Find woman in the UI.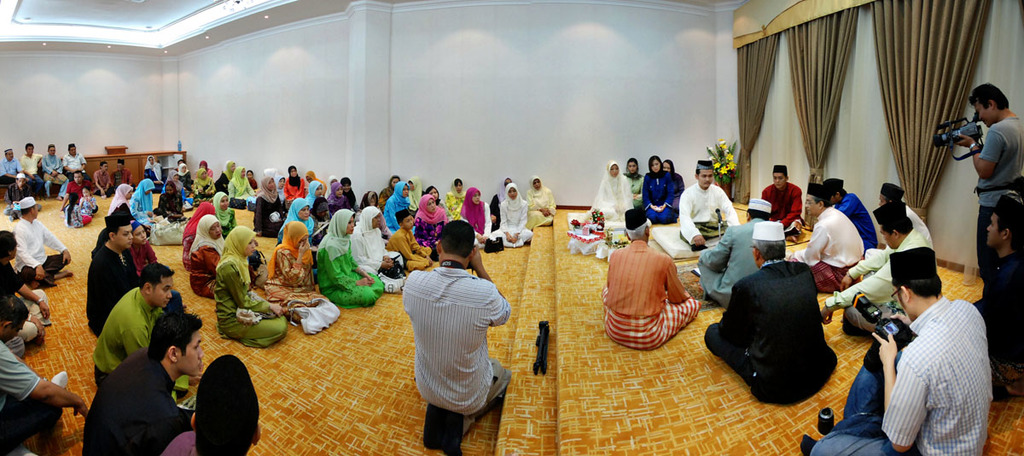
UI element at [left=153, top=178, right=183, bottom=221].
